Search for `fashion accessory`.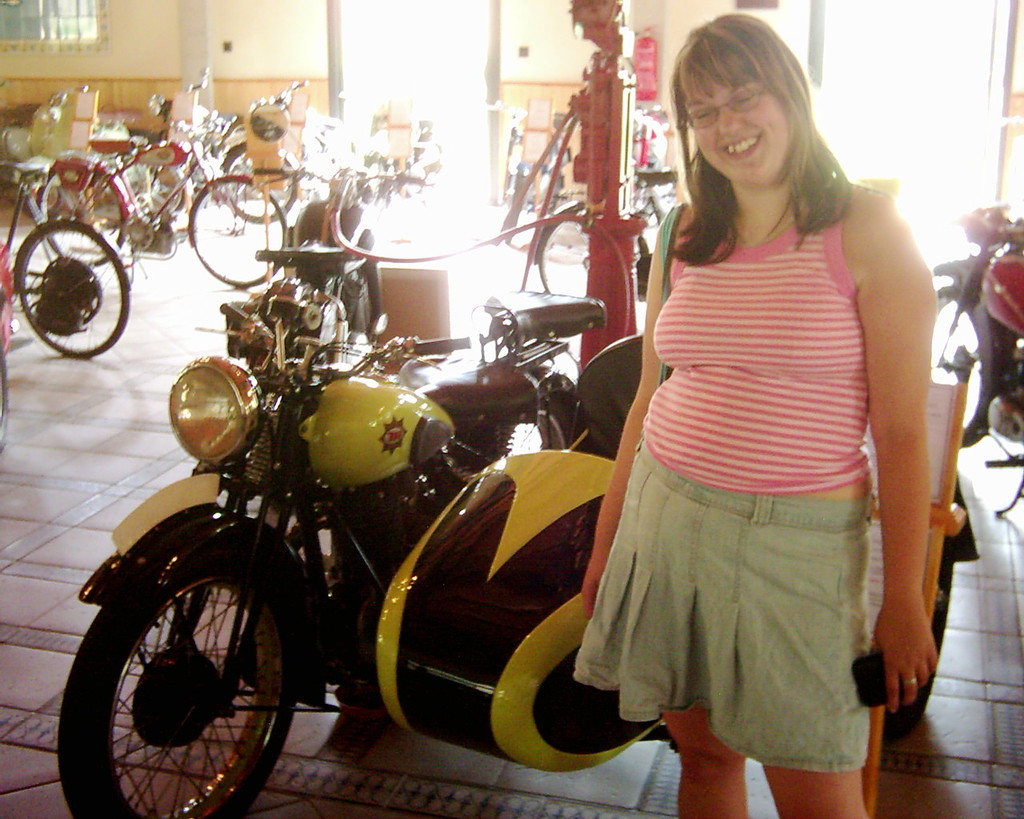
Found at BBox(899, 675, 918, 692).
